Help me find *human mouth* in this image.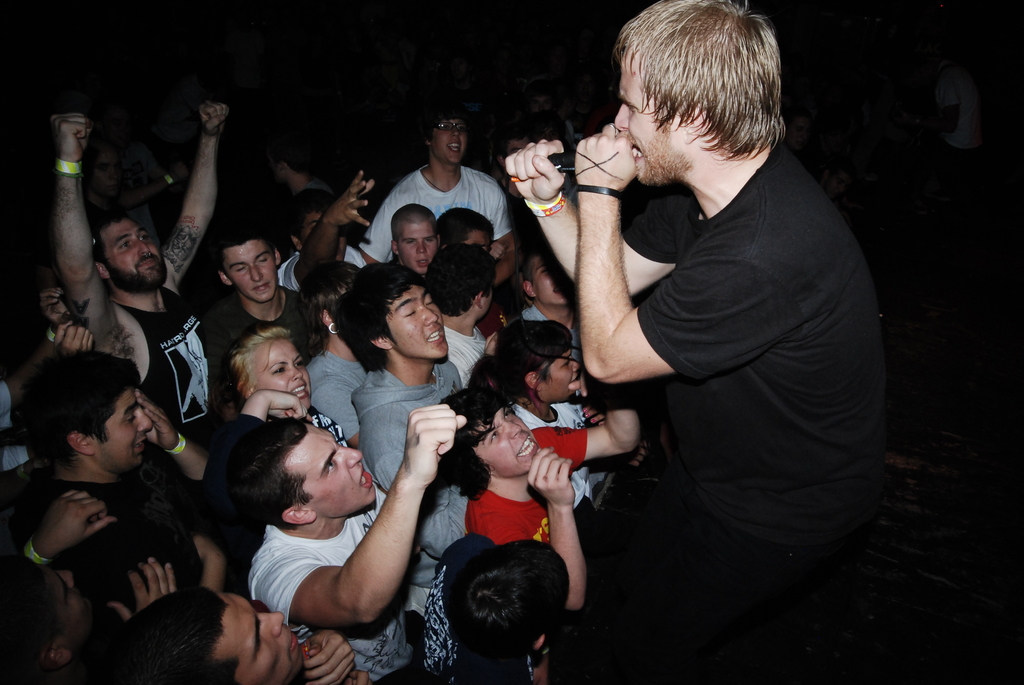
Found it: (286,625,298,659).
